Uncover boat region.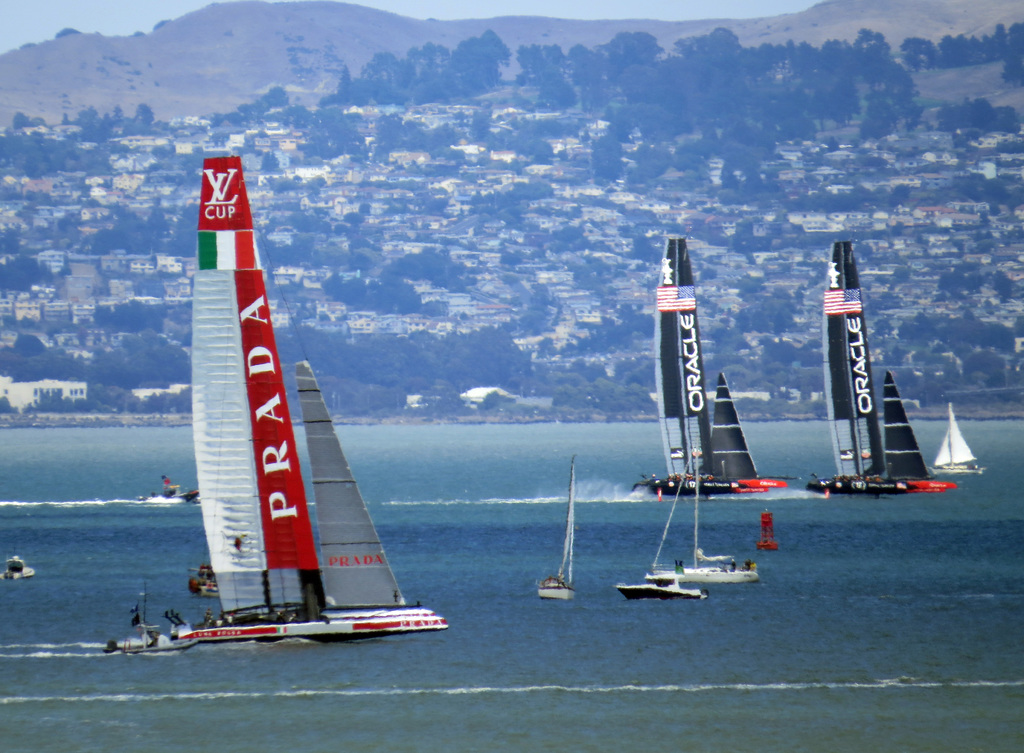
Uncovered: {"left": 193, "top": 563, "right": 220, "bottom": 598}.
